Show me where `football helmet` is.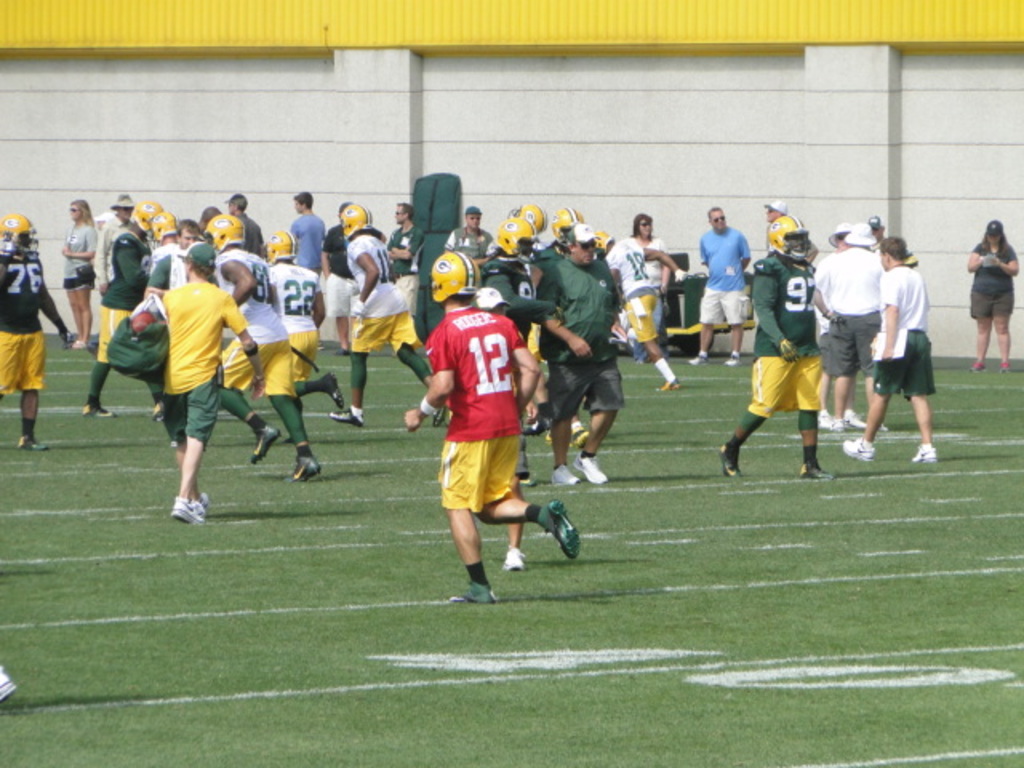
`football helmet` is at (0,211,37,261).
